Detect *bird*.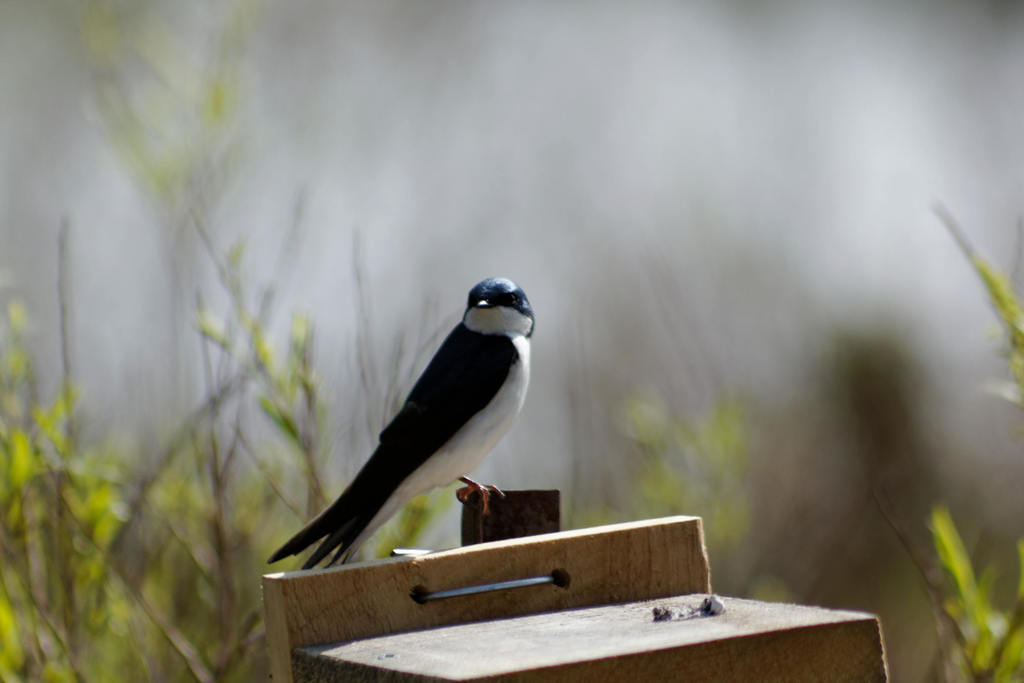
Detected at bbox(257, 274, 542, 579).
